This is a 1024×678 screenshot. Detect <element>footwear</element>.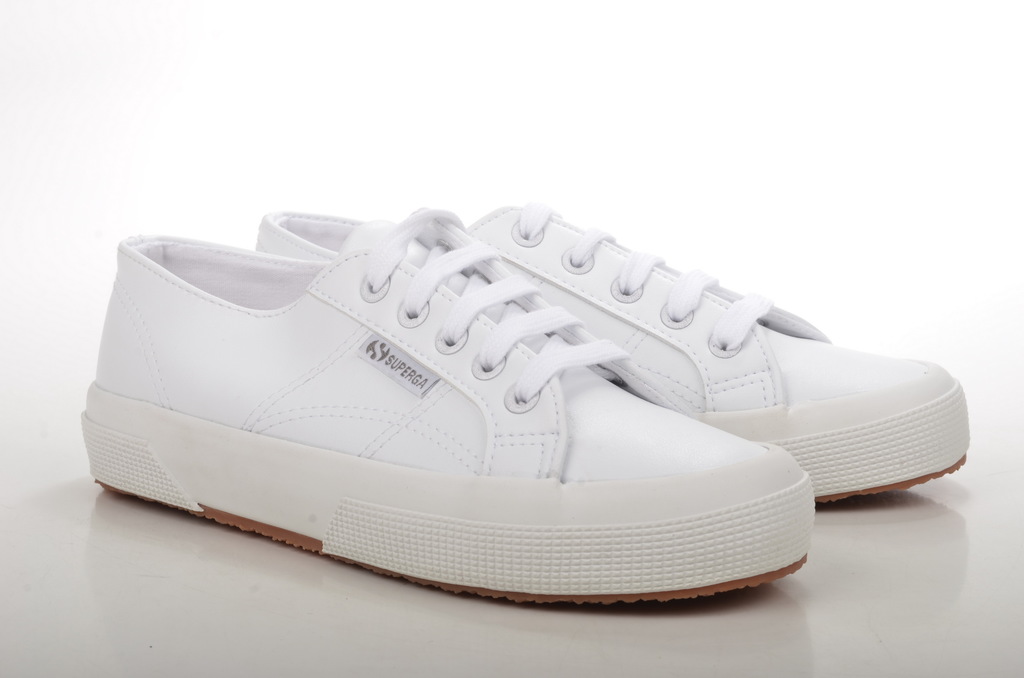
select_region(250, 211, 972, 504).
